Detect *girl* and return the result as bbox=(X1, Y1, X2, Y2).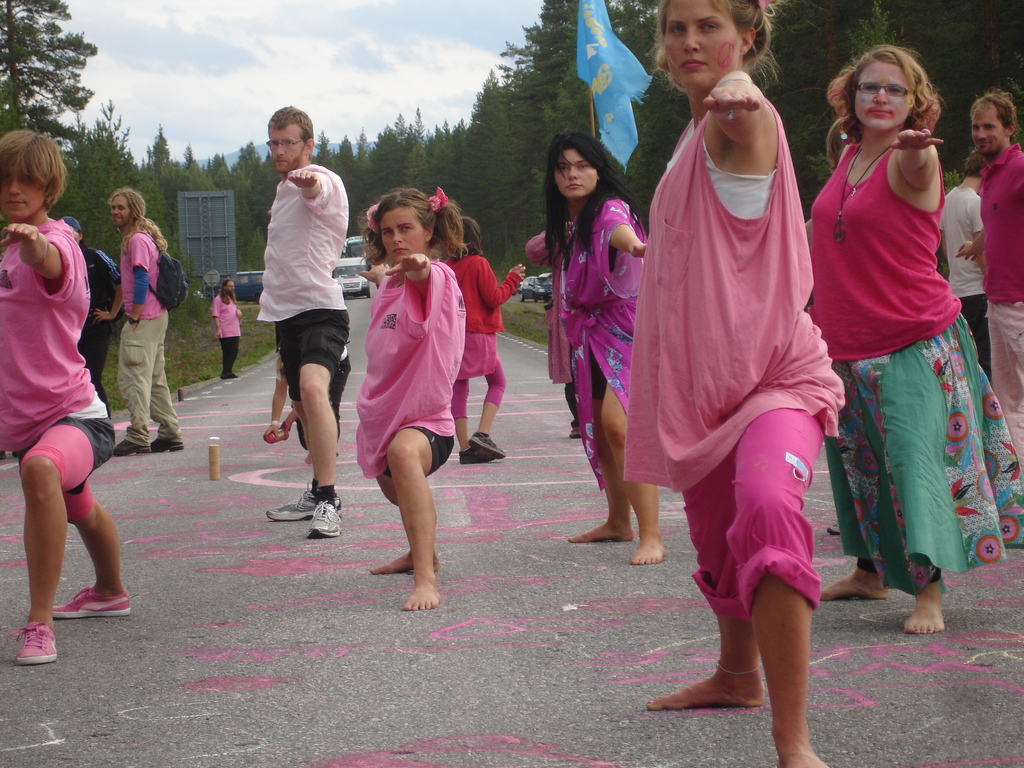
bbox=(213, 274, 245, 379).
